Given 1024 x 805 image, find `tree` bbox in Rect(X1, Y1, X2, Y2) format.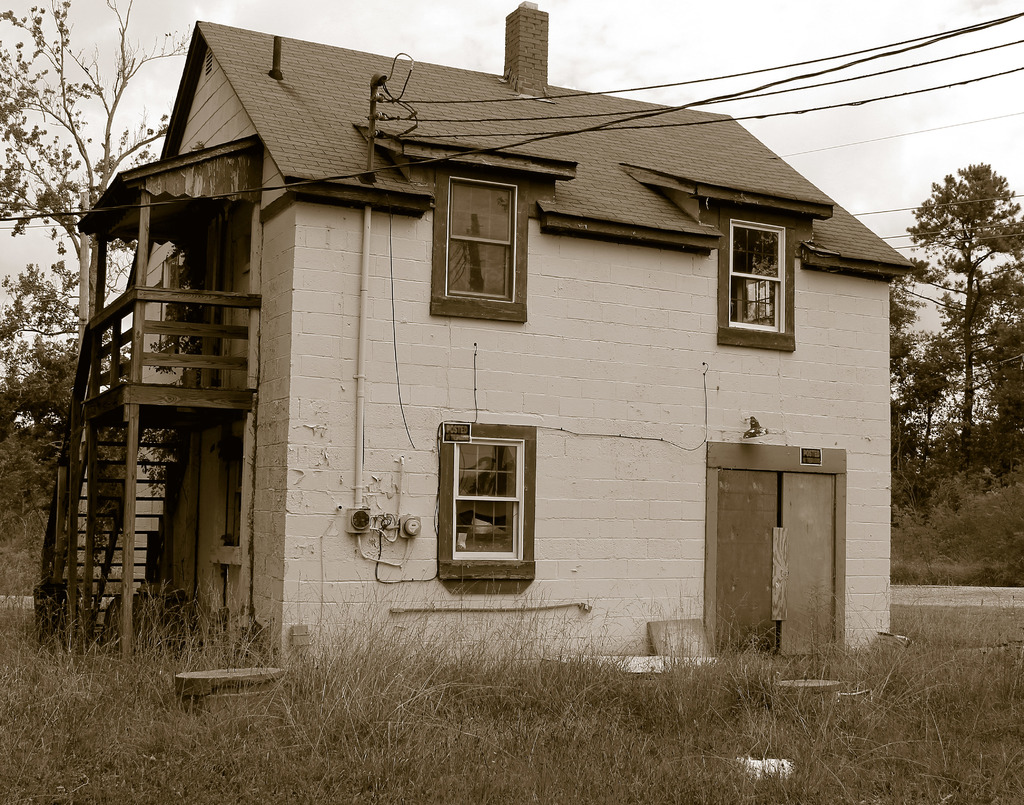
Rect(0, 0, 193, 473).
